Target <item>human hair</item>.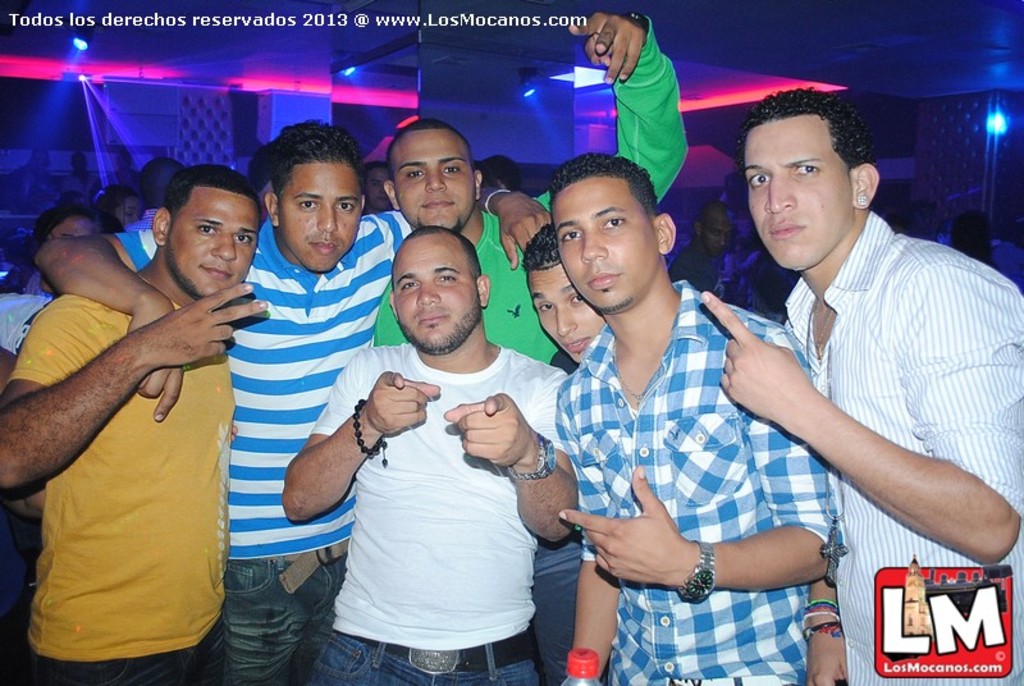
Target region: bbox=[517, 223, 559, 273].
